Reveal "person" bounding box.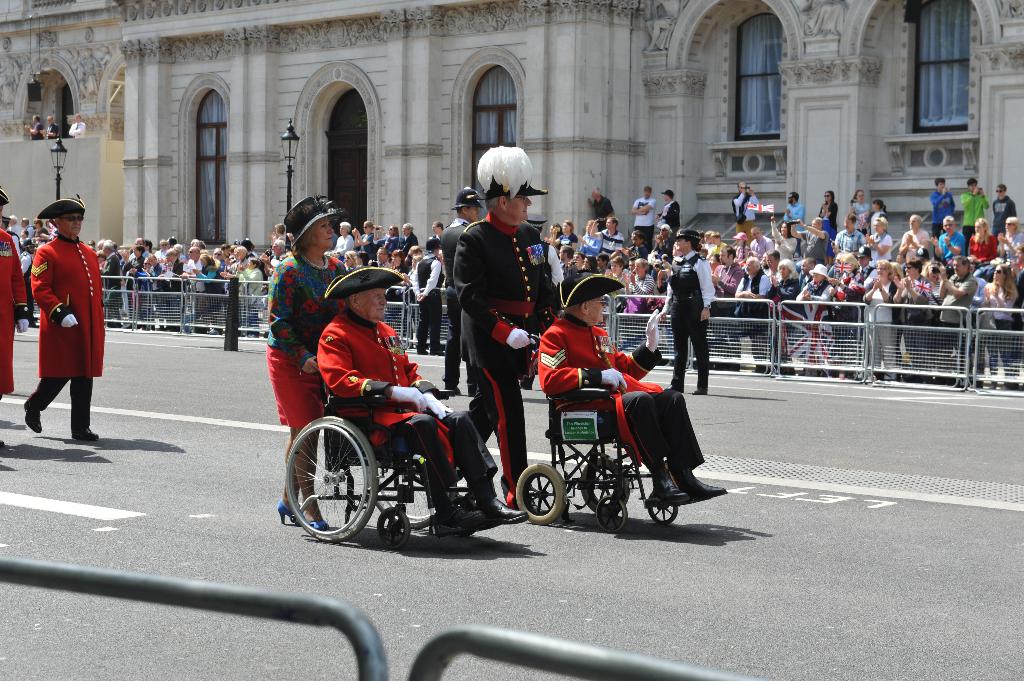
Revealed: region(710, 253, 719, 266).
